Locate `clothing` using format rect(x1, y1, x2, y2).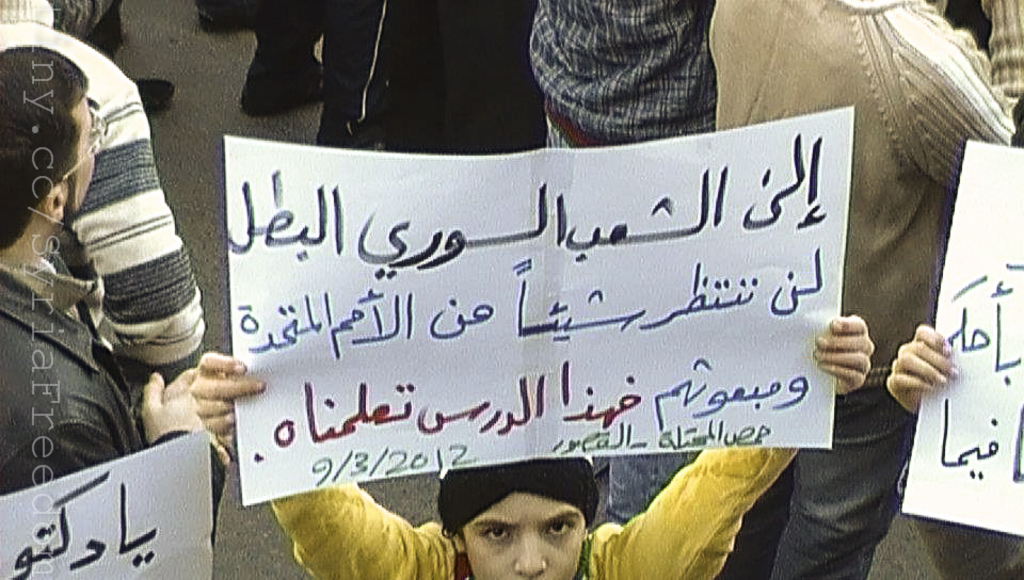
rect(0, 0, 201, 407).
